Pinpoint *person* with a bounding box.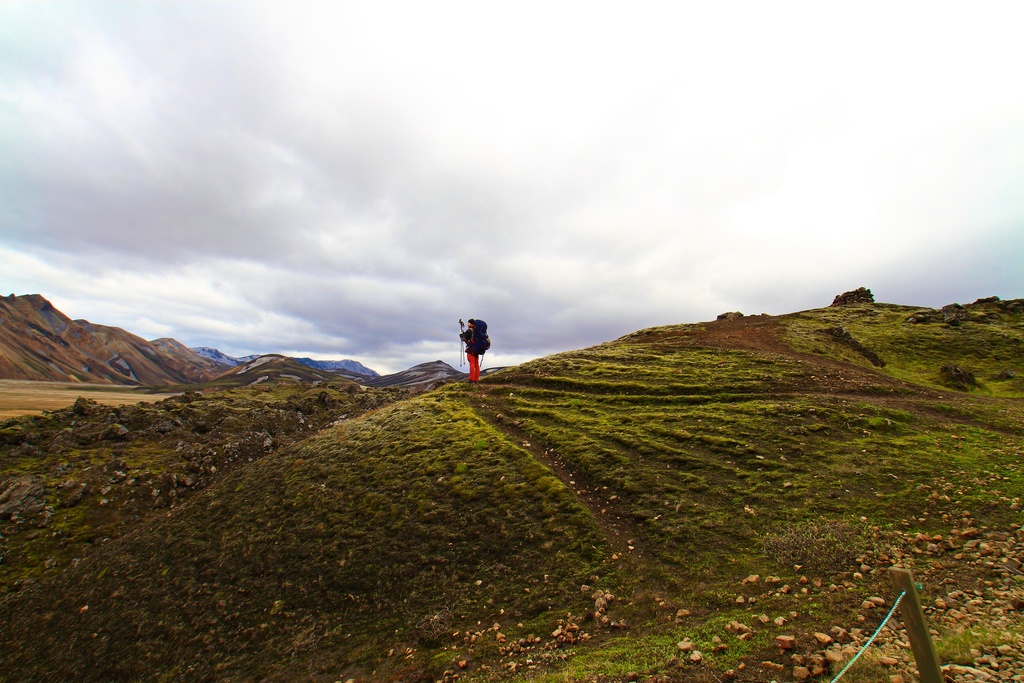
<bbox>449, 313, 495, 382</bbox>.
